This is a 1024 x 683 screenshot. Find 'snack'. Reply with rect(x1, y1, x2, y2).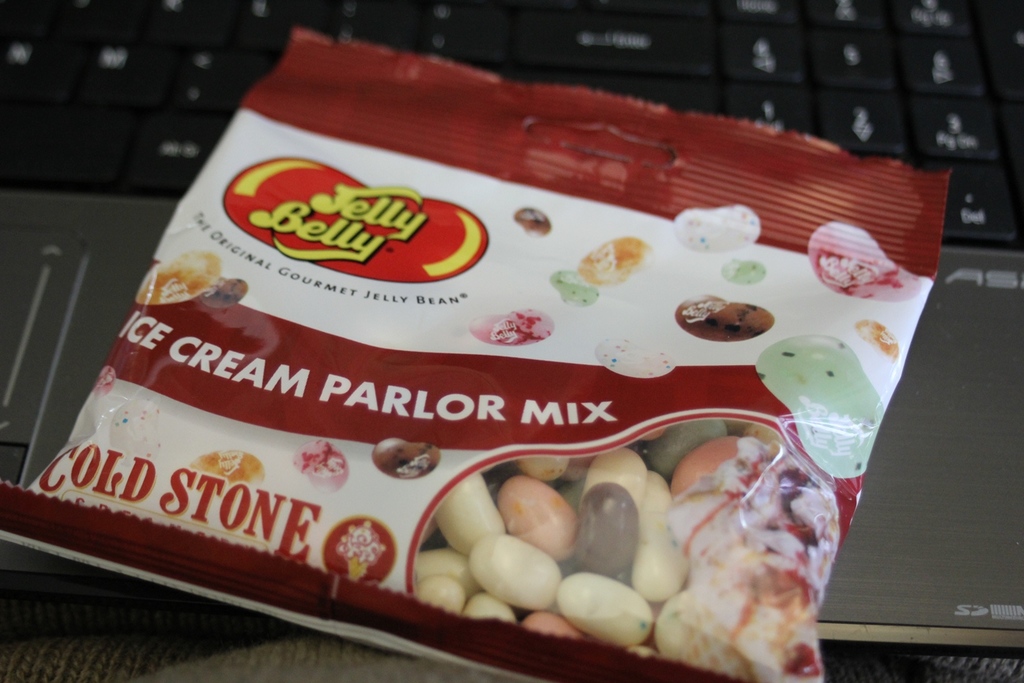
rect(201, 278, 245, 304).
